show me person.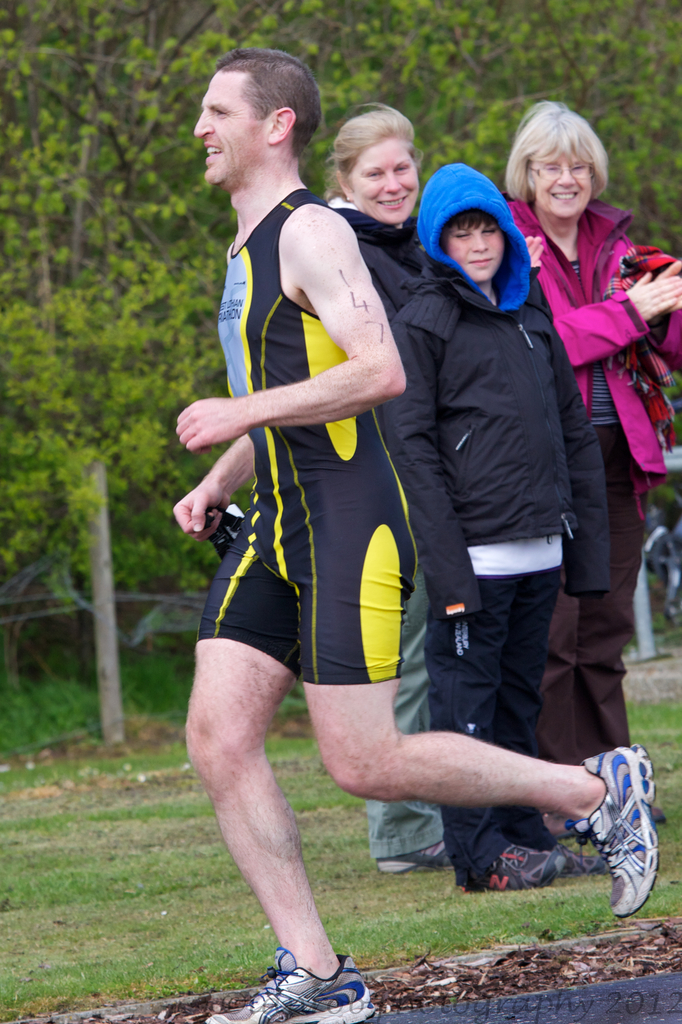
person is here: (380, 159, 608, 890).
